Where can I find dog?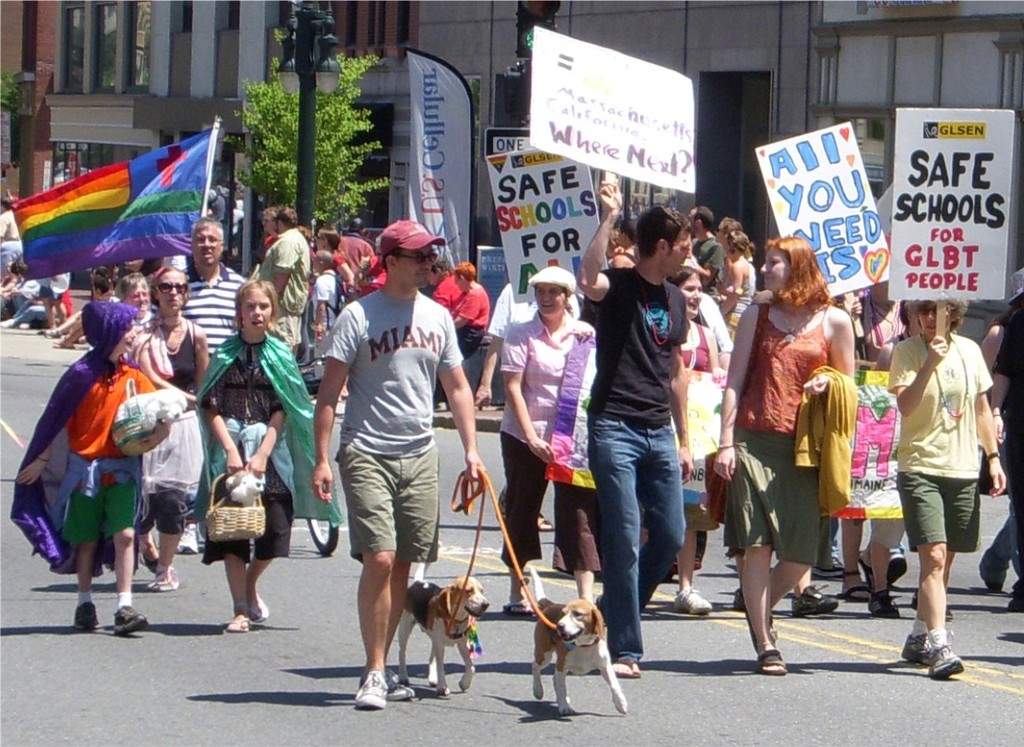
You can find it at <box>109,384,188,430</box>.
